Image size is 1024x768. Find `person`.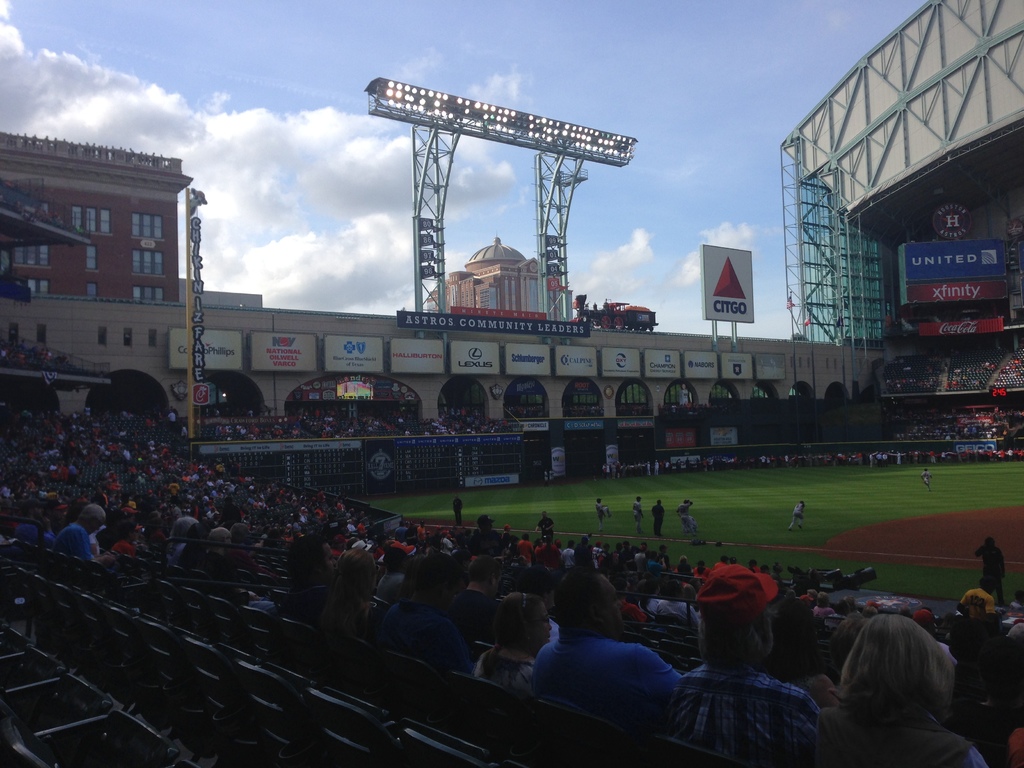
(left=512, top=553, right=524, bottom=582).
